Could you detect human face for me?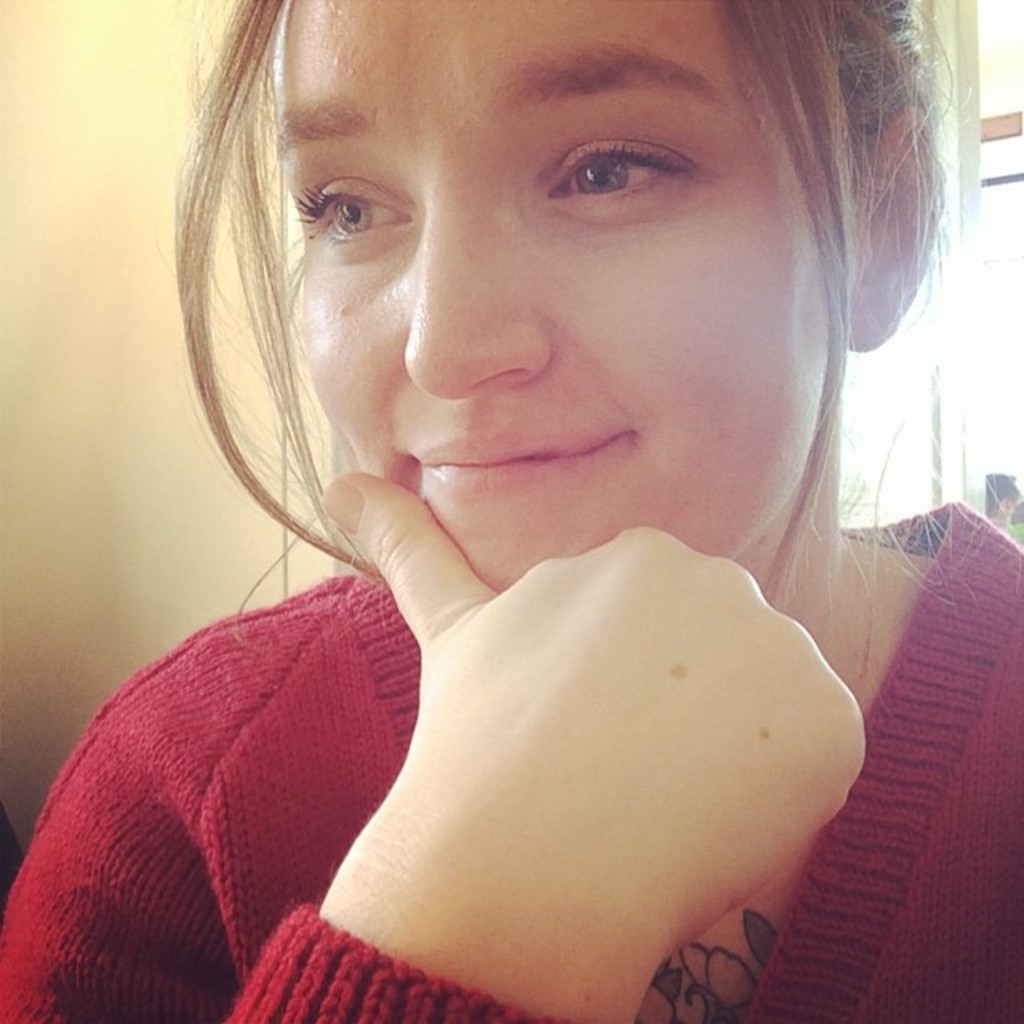
Detection result: crop(299, 0, 834, 590).
